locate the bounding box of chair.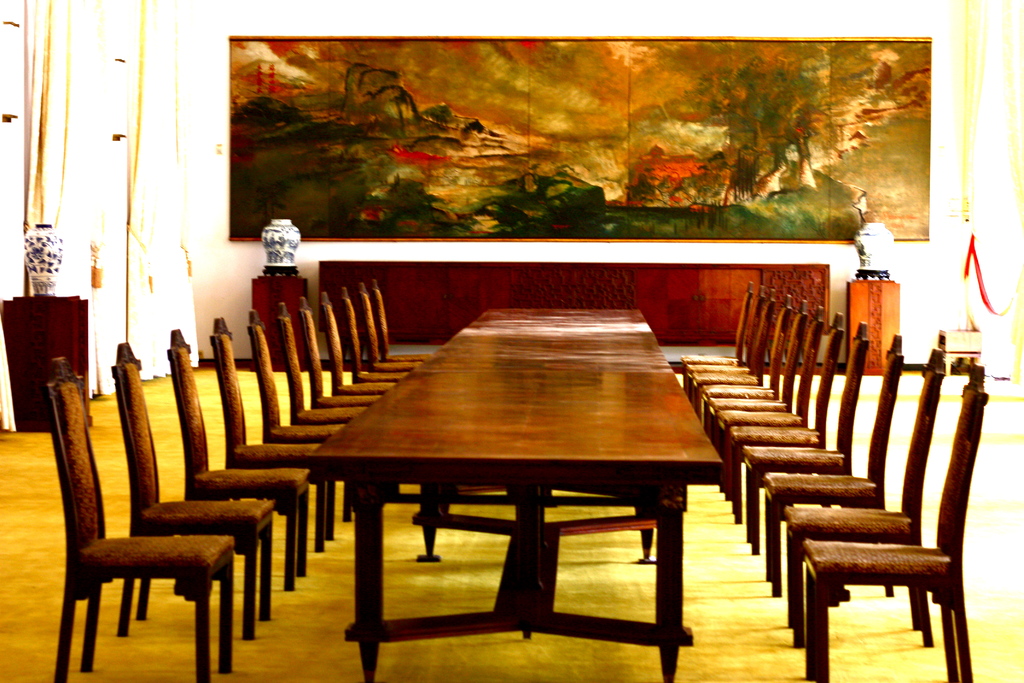
Bounding box: box(741, 320, 870, 556).
